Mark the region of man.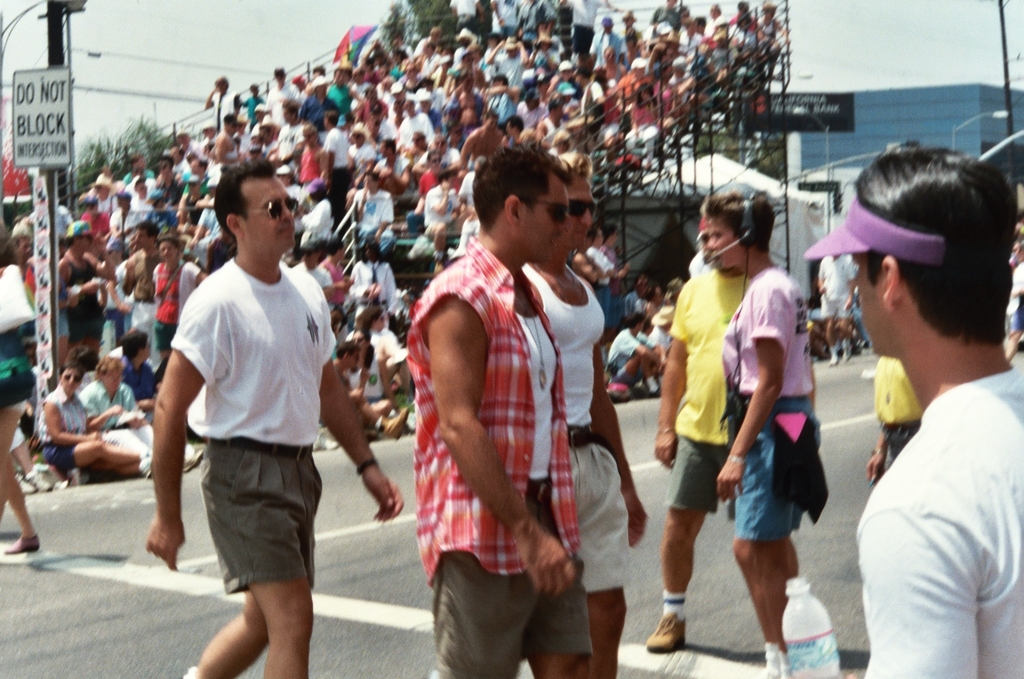
Region: (x1=803, y1=145, x2=1023, y2=678).
